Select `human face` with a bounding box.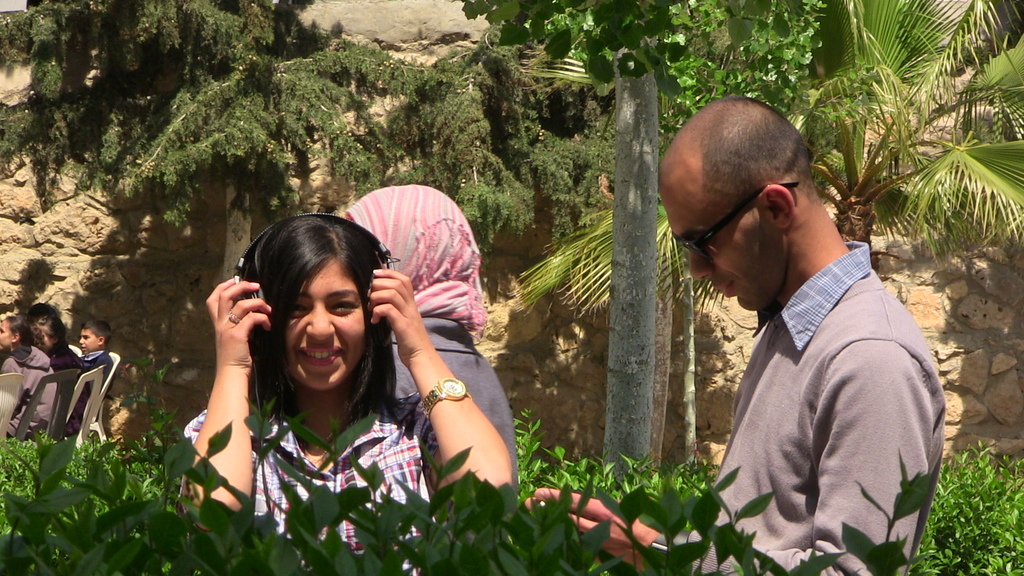
{"x1": 74, "y1": 326, "x2": 95, "y2": 349}.
